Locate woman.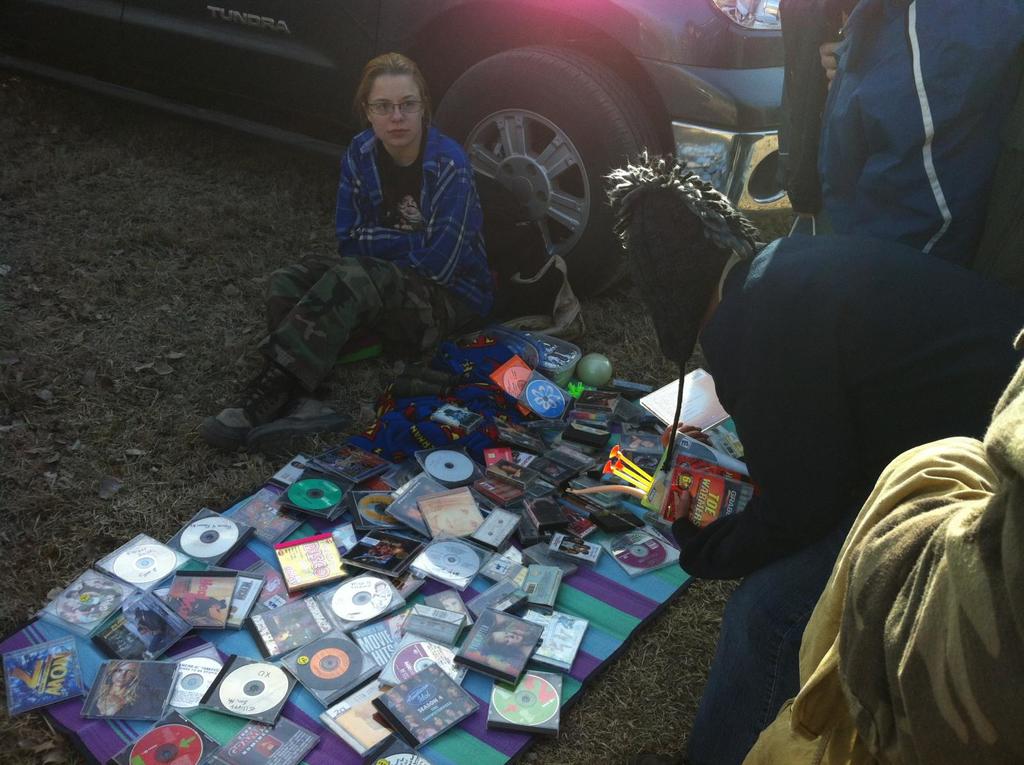
Bounding box: <region>193, 49, 490, 457</region>.
